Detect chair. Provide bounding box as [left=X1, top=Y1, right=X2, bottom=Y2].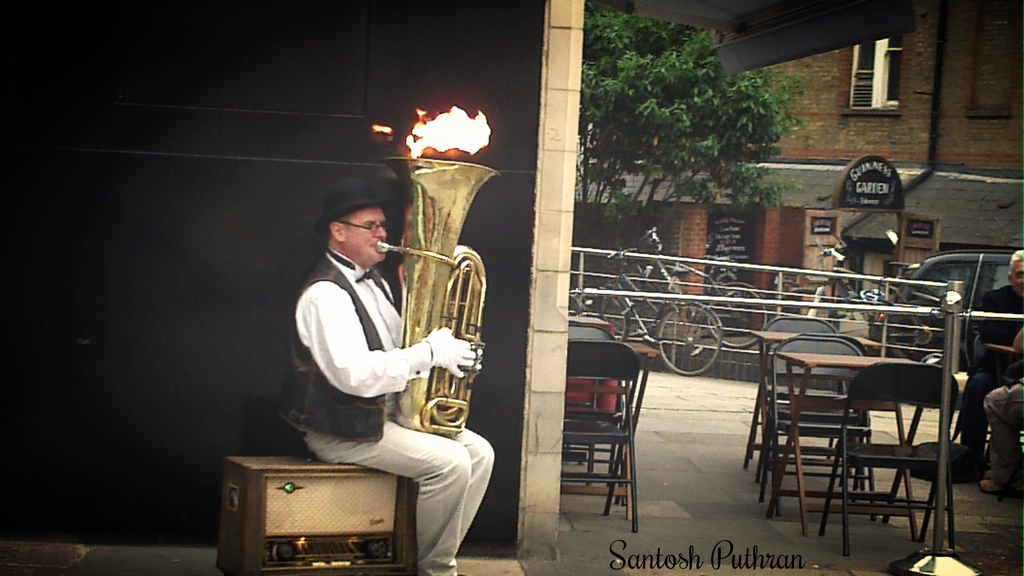
[left=554, top=324, right=621, bottom=491].
